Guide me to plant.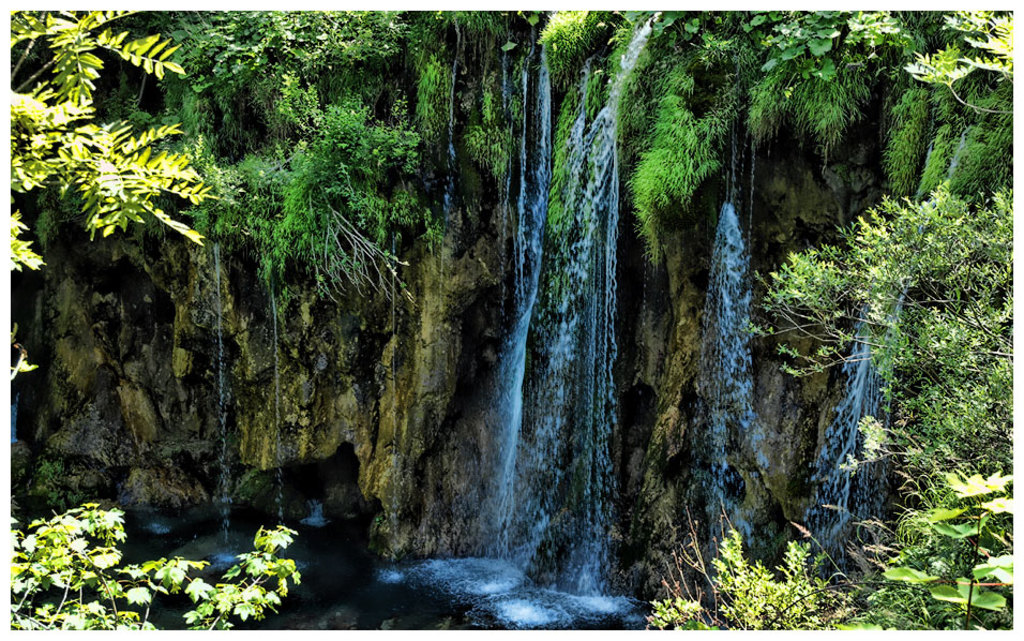
Guidance: <box>641,492,854,635</box>.
